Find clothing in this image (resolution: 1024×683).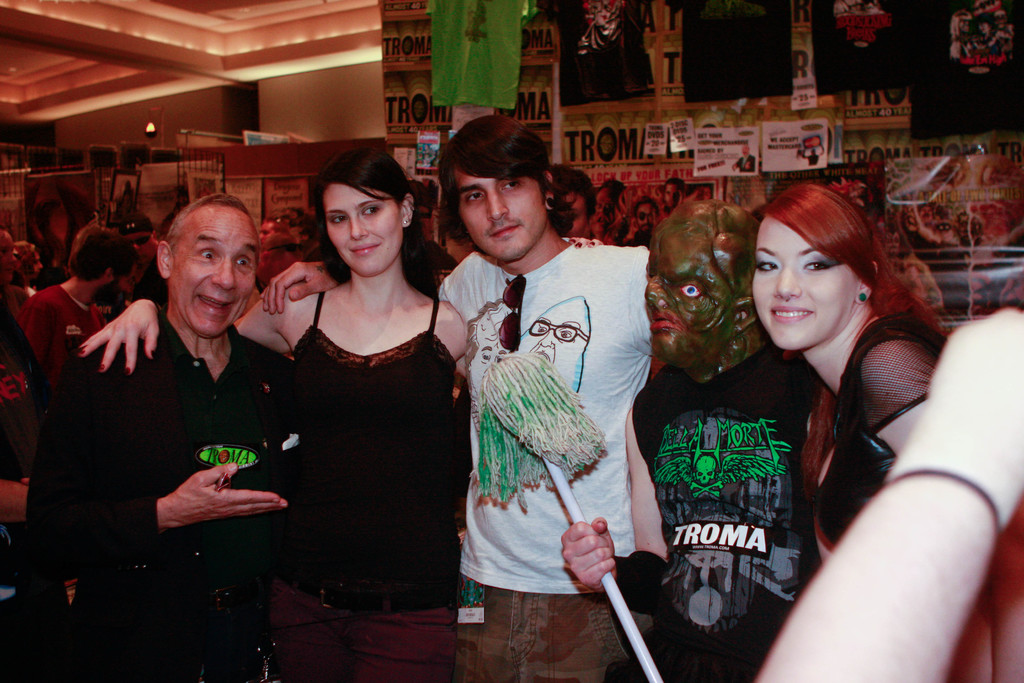
432 245 656 677.
